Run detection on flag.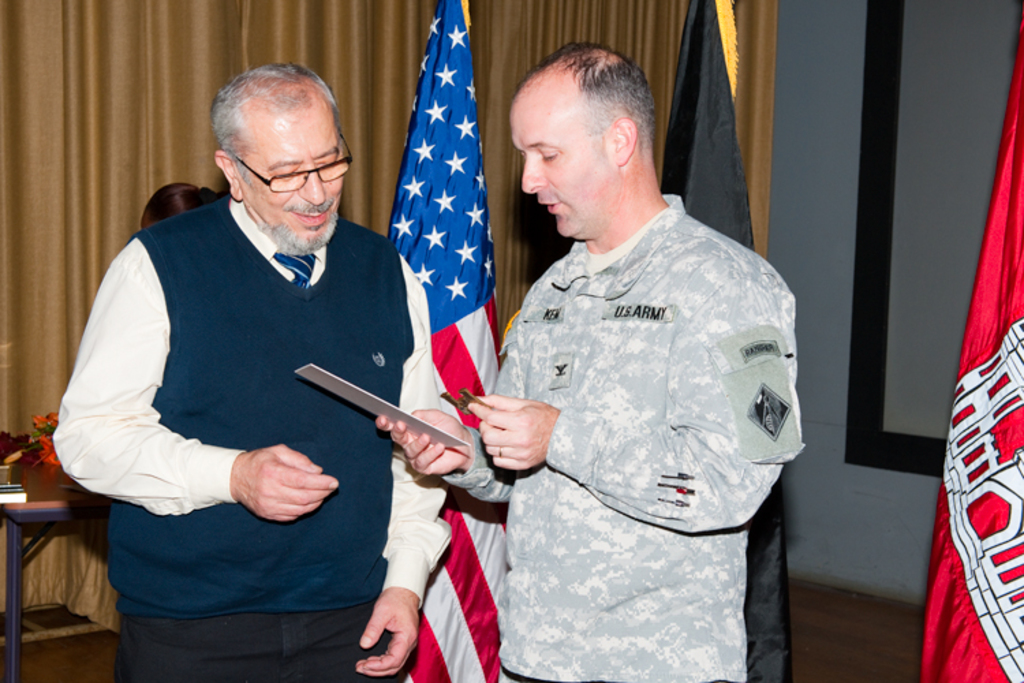
Result: 916:44:1023:672.
